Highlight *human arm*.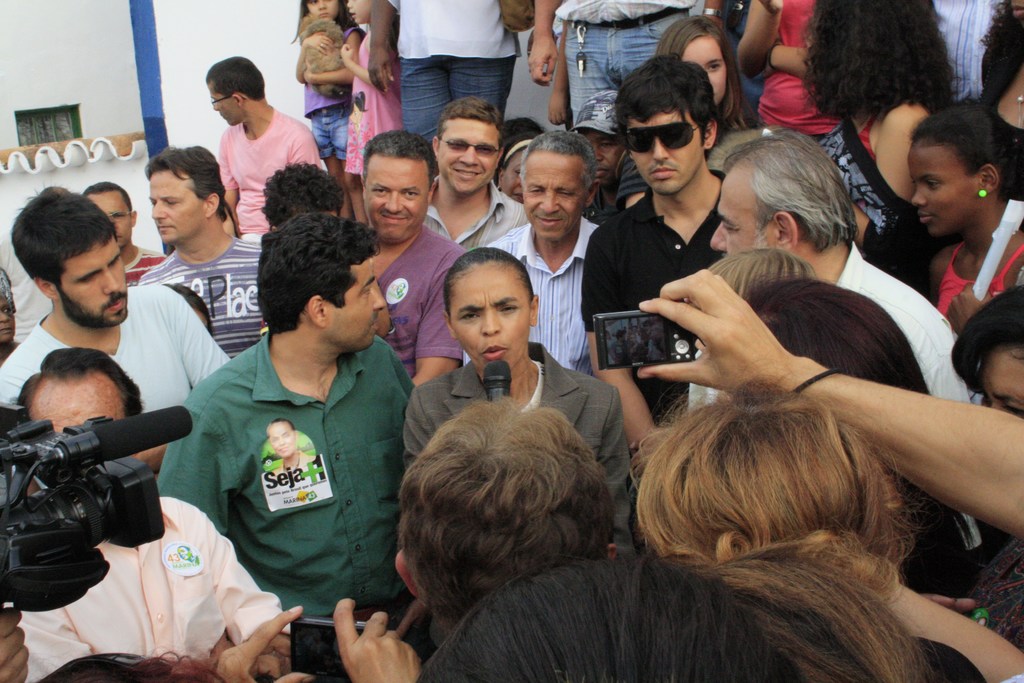
Highlighted region: x1=733, y1=0, x2=788, y2=78.
